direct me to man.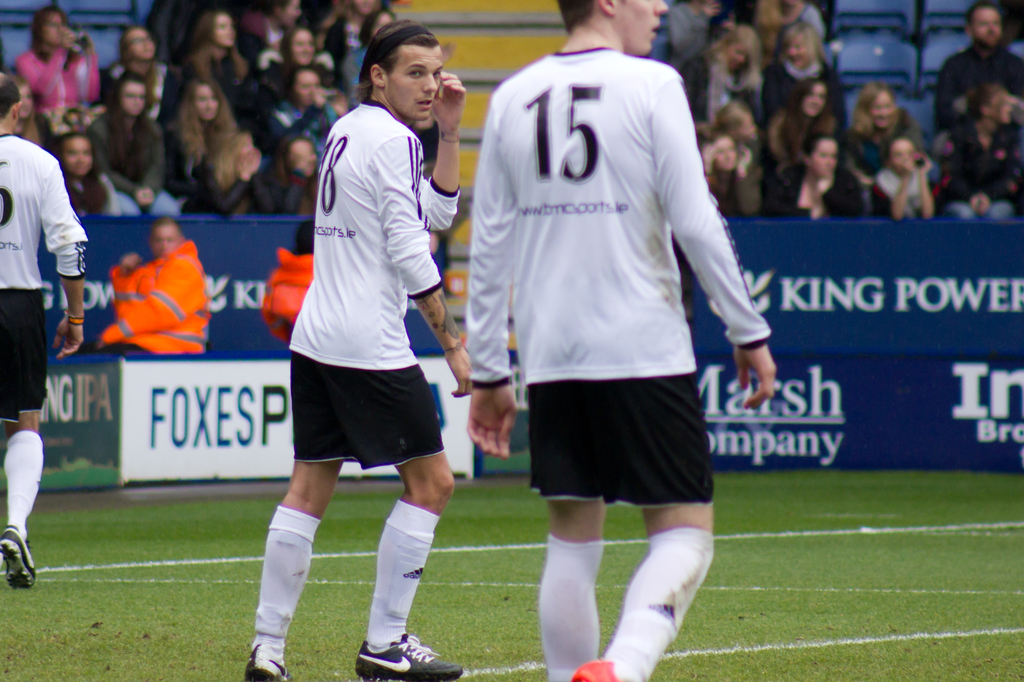
Direction: Rect(426, 0, 762, 667).
